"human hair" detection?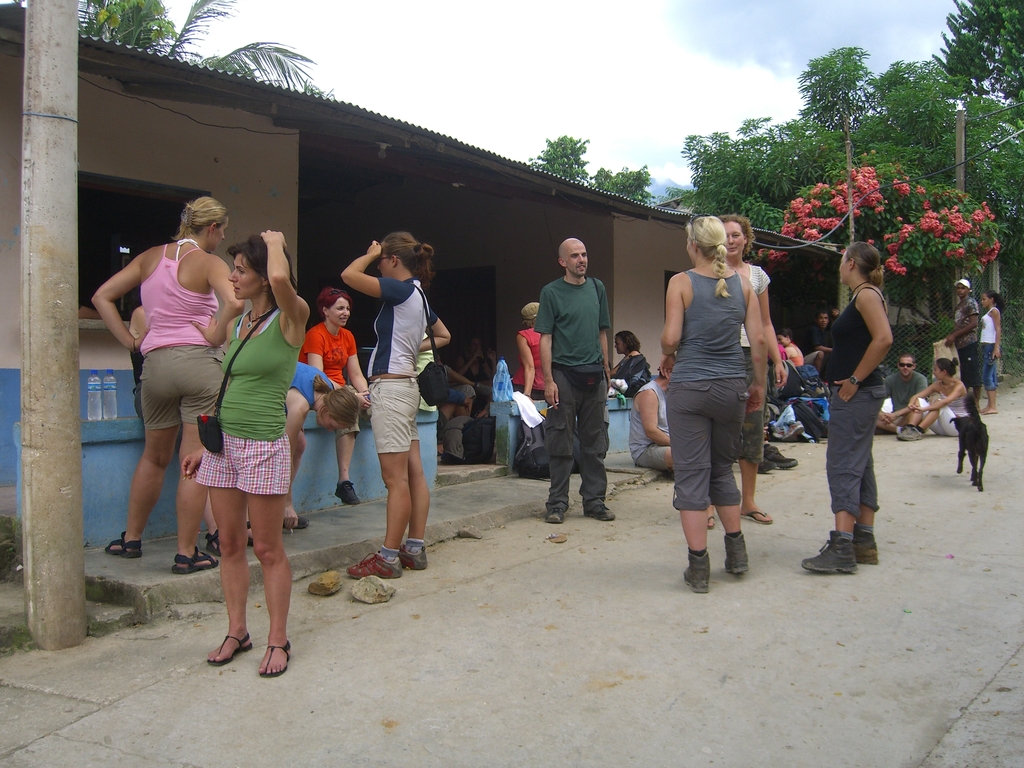
{"left": 812, "top": 309, "right": 831, "bottom": 325}
